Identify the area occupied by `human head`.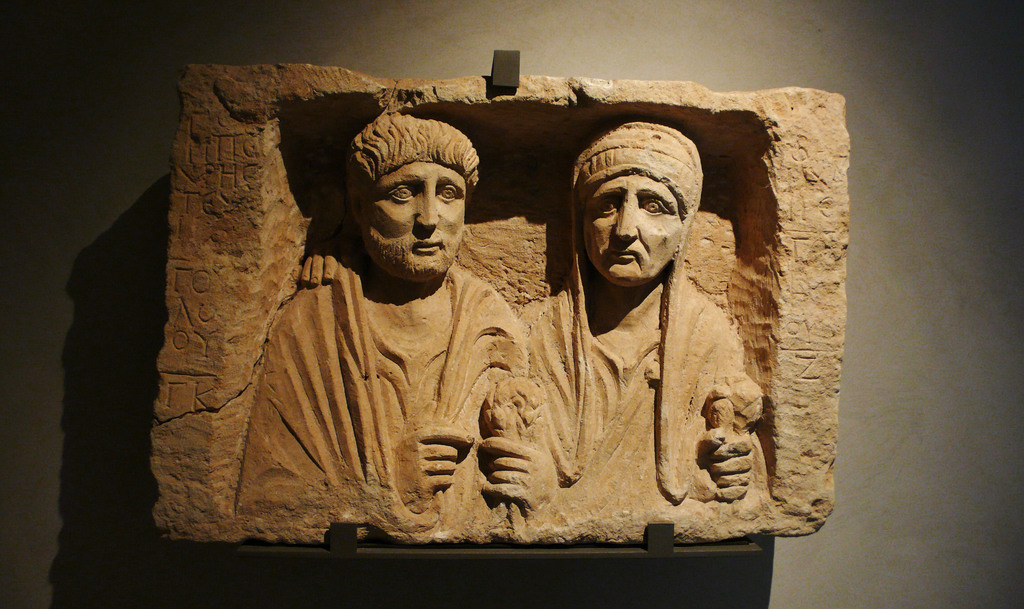
Area: {"x1": 557, "y1": 129, "x2": 702, "y2": 284}.
